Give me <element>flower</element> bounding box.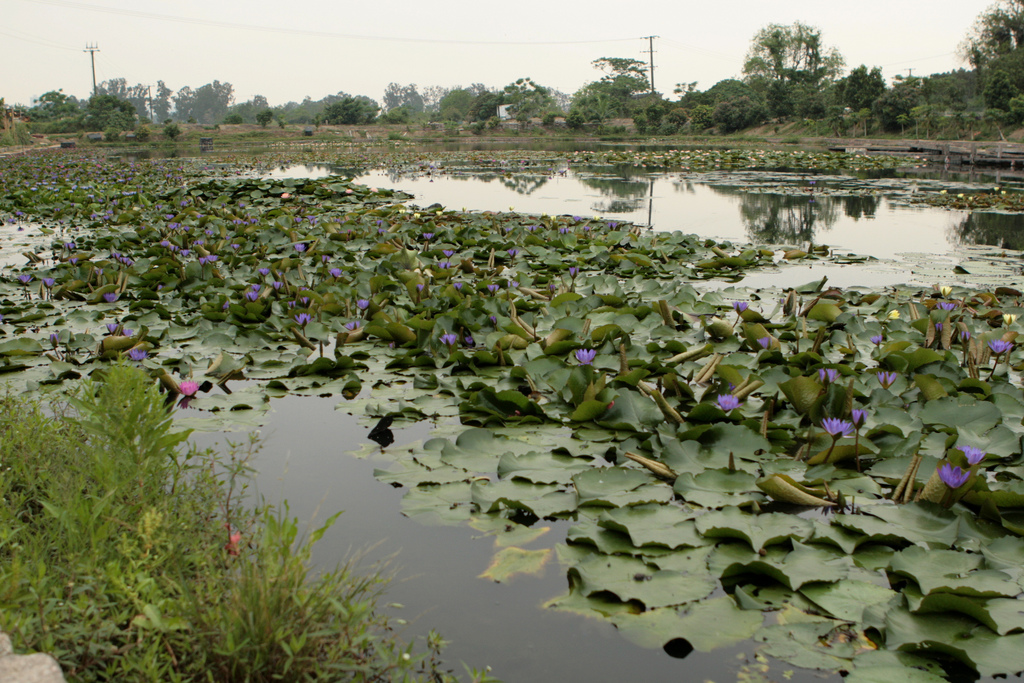
BBox(438, 335, 455, 346).
